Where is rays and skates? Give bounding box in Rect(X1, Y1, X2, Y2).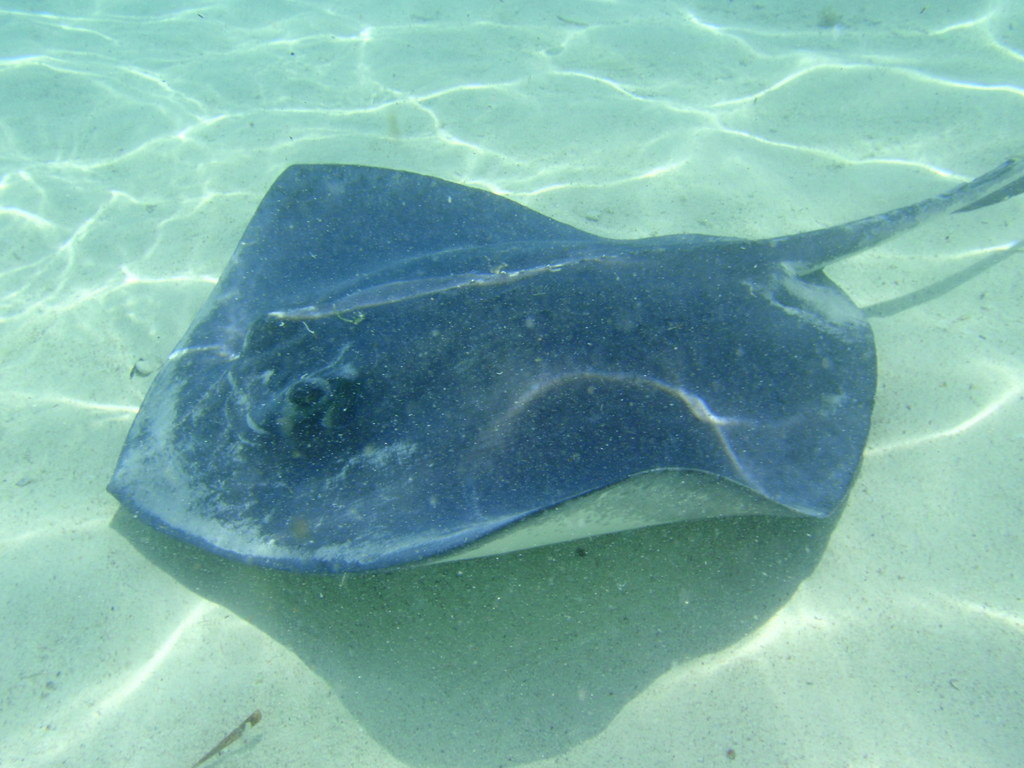
Rect(103, 159, 1016, 572).
